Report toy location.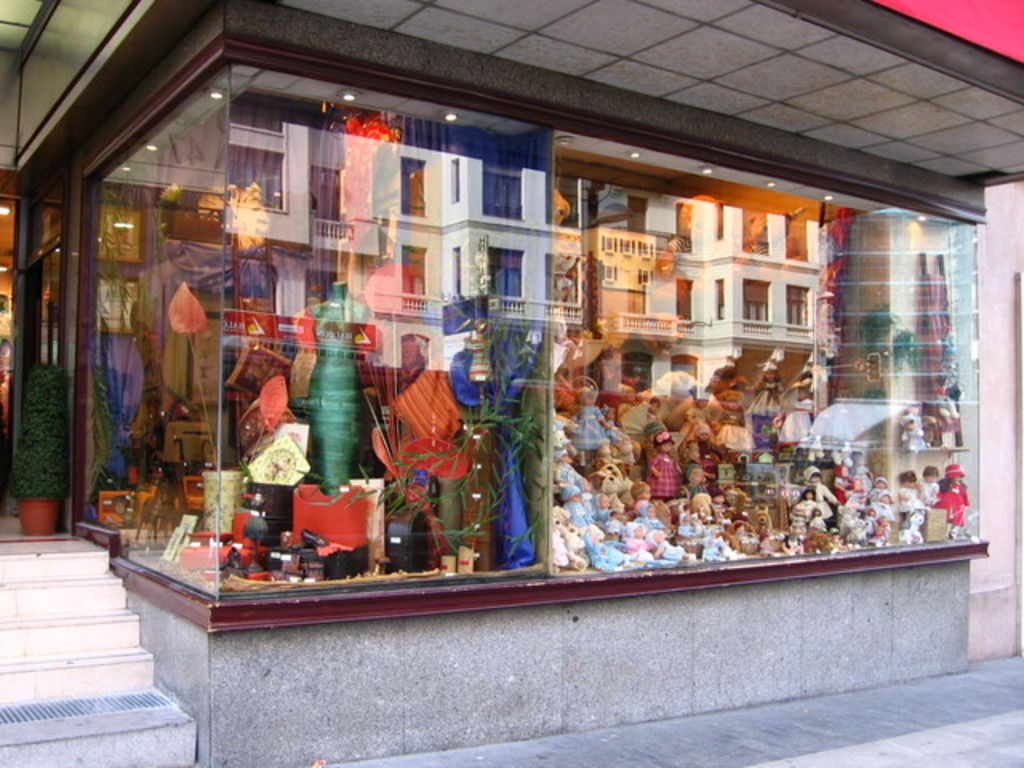
Report: (784, 493, 824, 523).
